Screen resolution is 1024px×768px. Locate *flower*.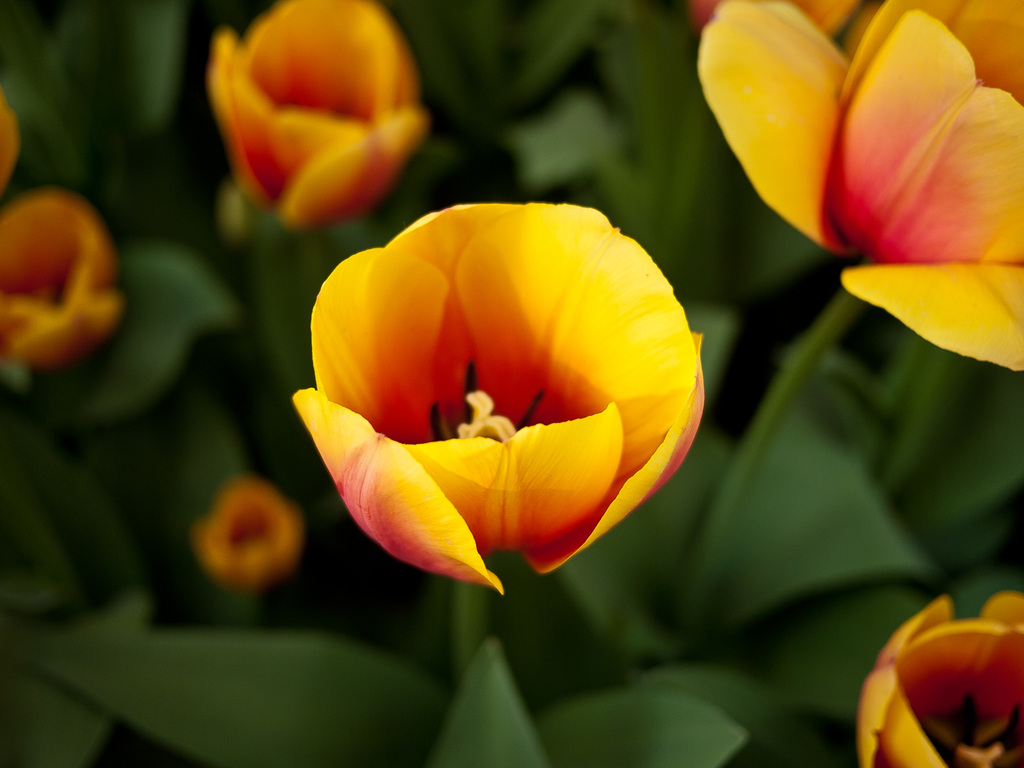
(left=692, top=0, right=1023, bottom=372).
